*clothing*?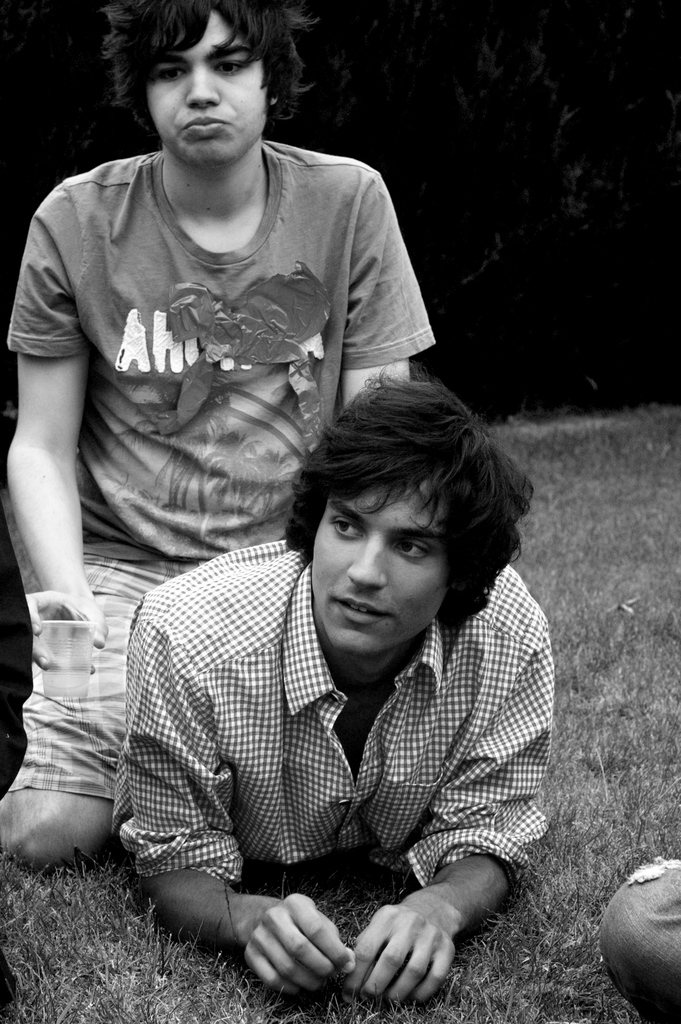
0:522:32:1012
